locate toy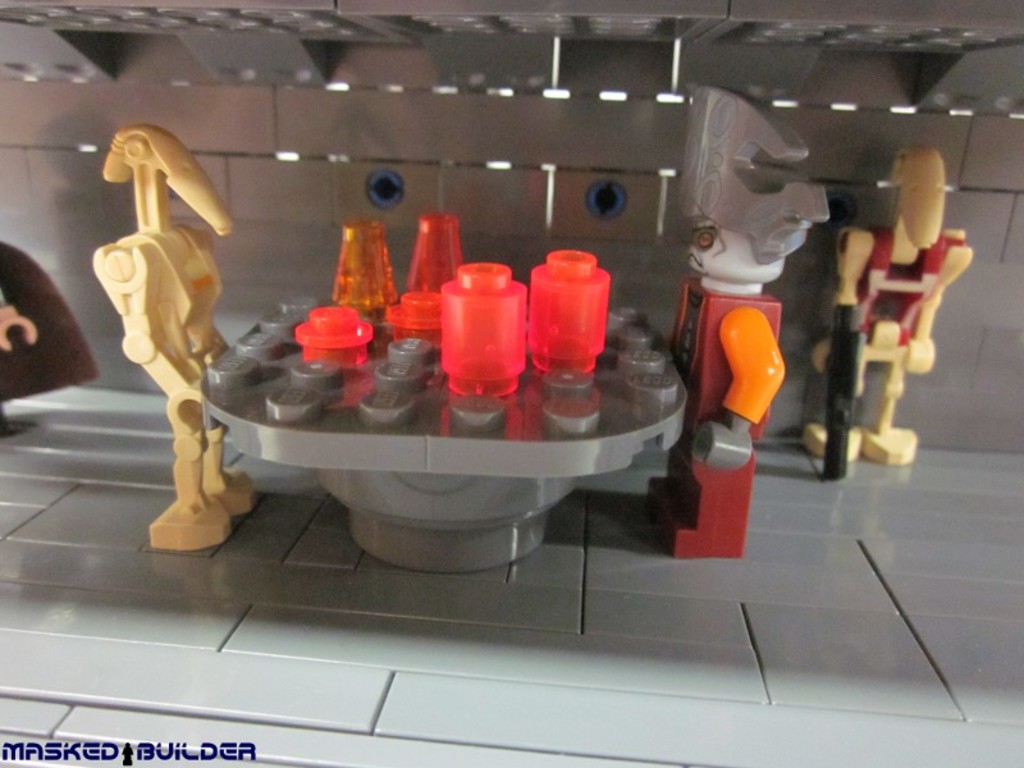
0,0,1023,767
